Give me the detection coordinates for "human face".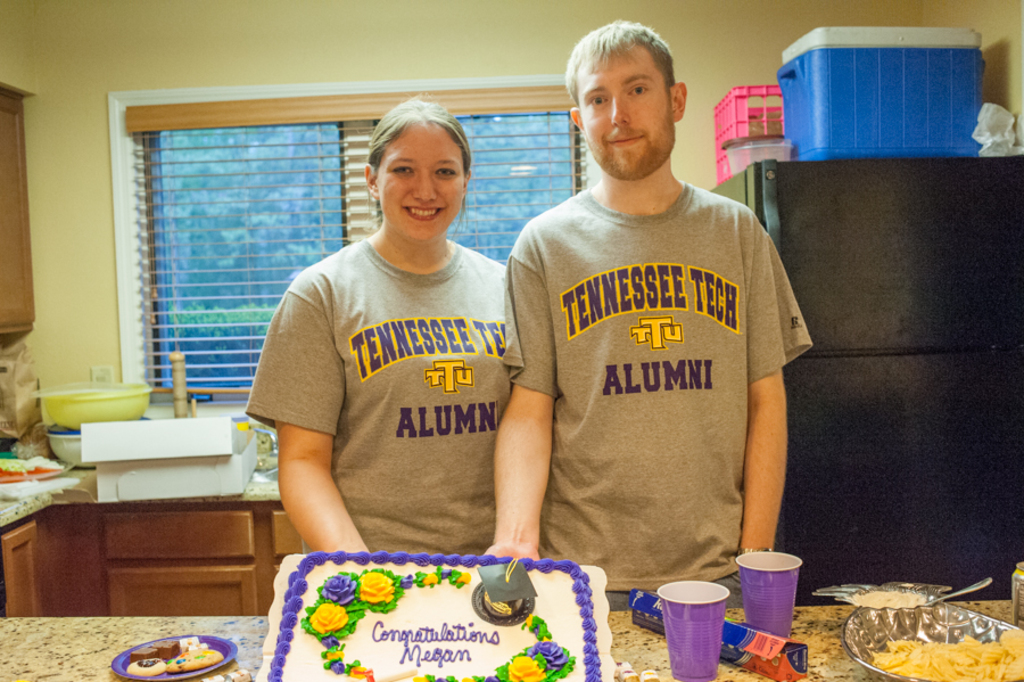
detection(378, 121, 464, 240).
